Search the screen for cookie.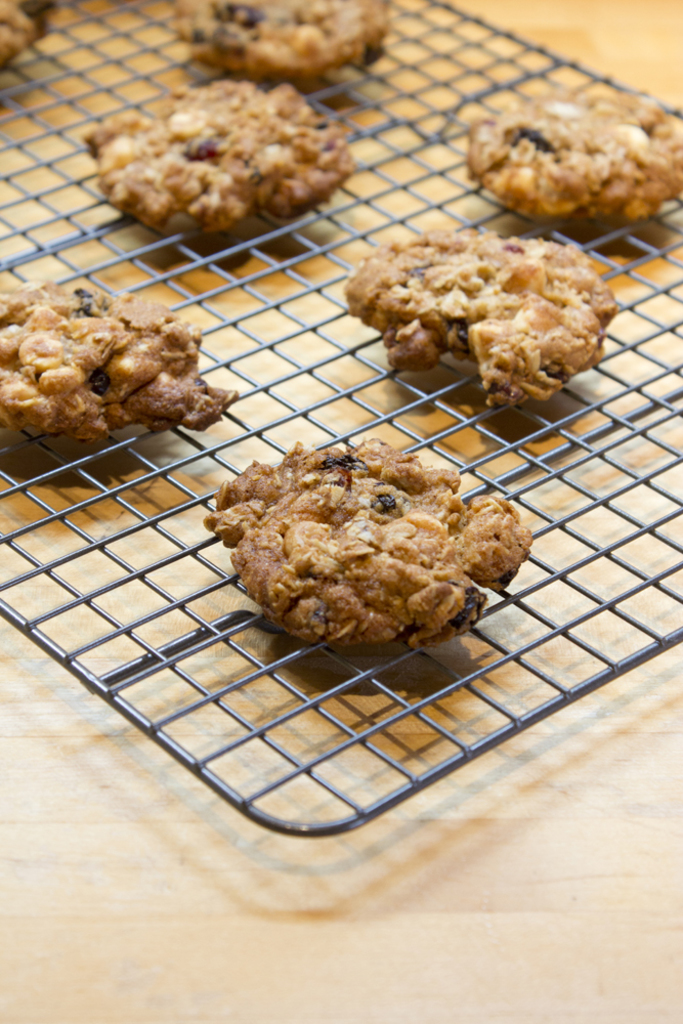
Found at rect(347, 227, 620, 412).
